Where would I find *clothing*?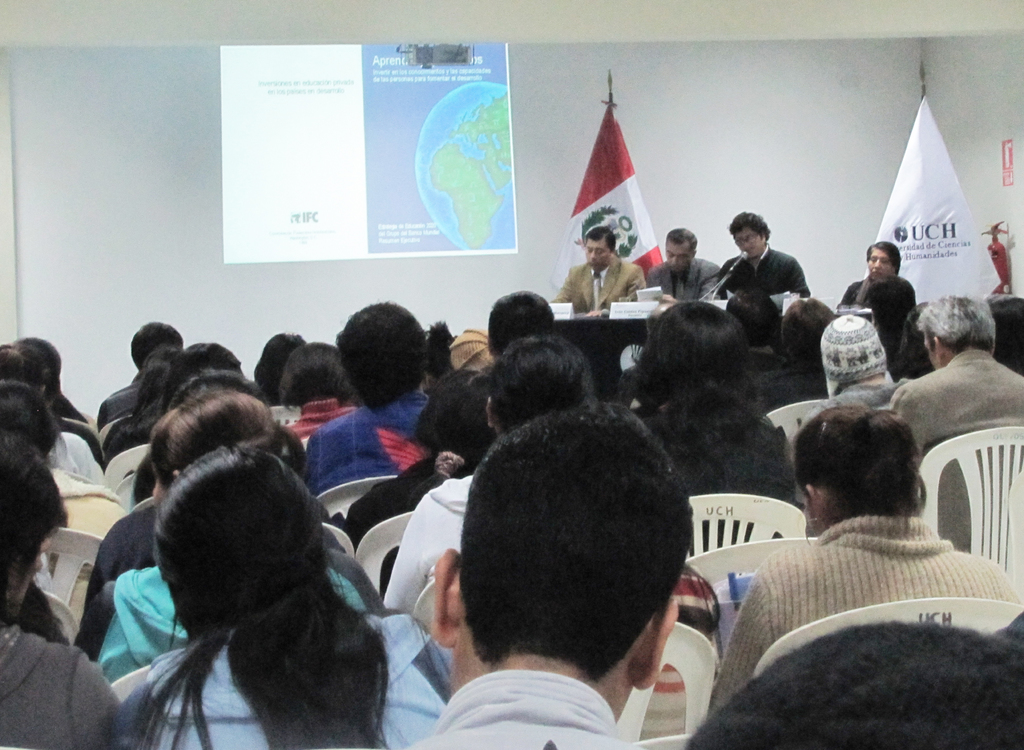
At 403:671:636:749.
